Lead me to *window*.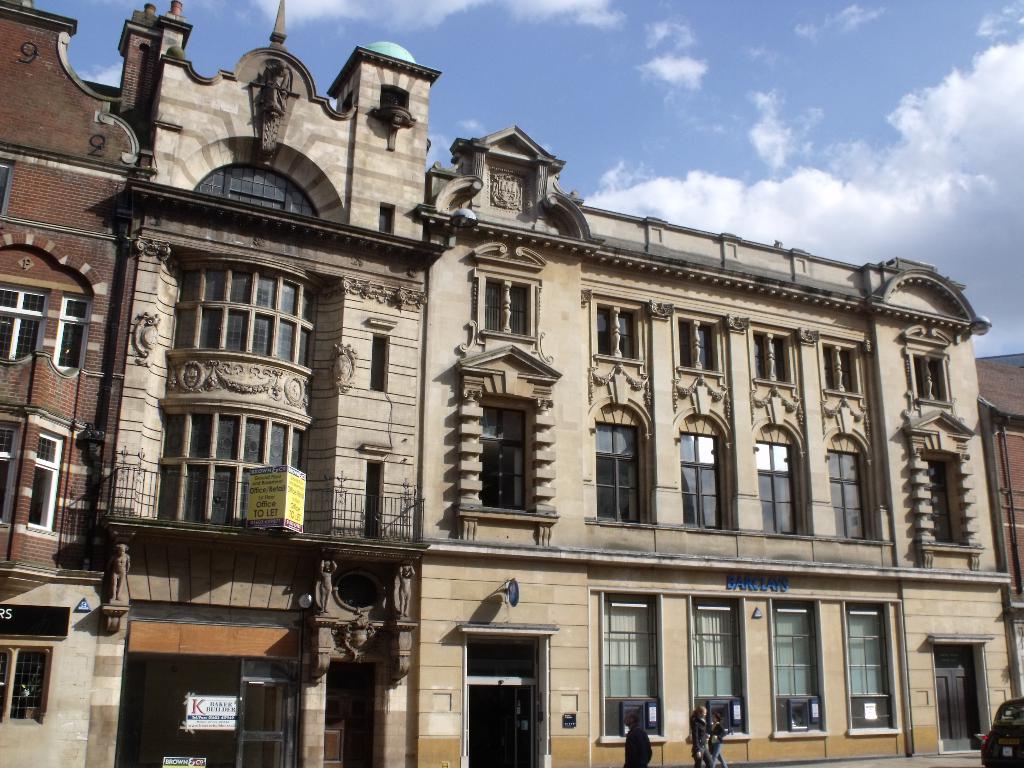
Lead to 478 275 534 335.
